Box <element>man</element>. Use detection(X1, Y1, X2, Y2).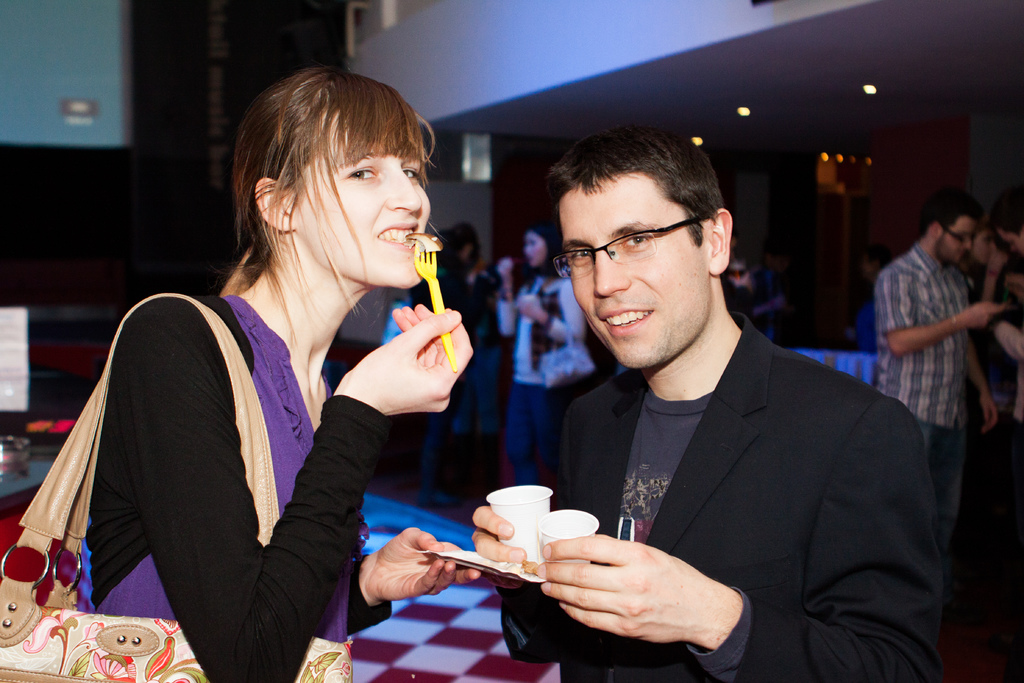
detection(875, 197, 1004, 462).
